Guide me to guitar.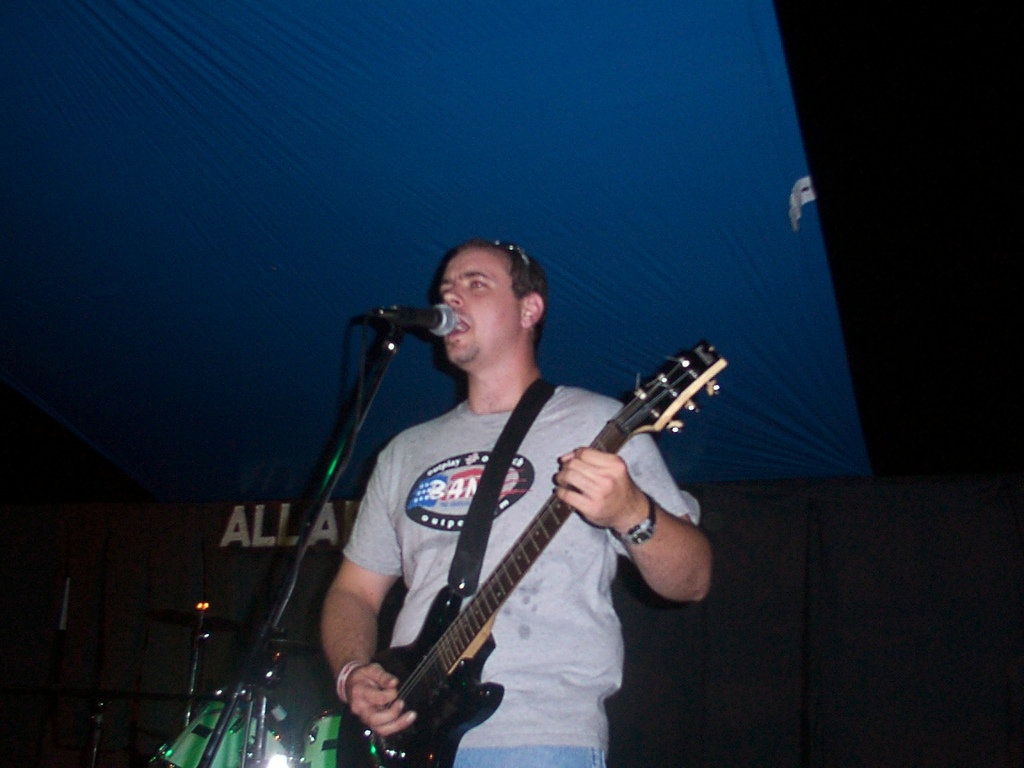
Guidance: box(326, 323, 711, 764).
